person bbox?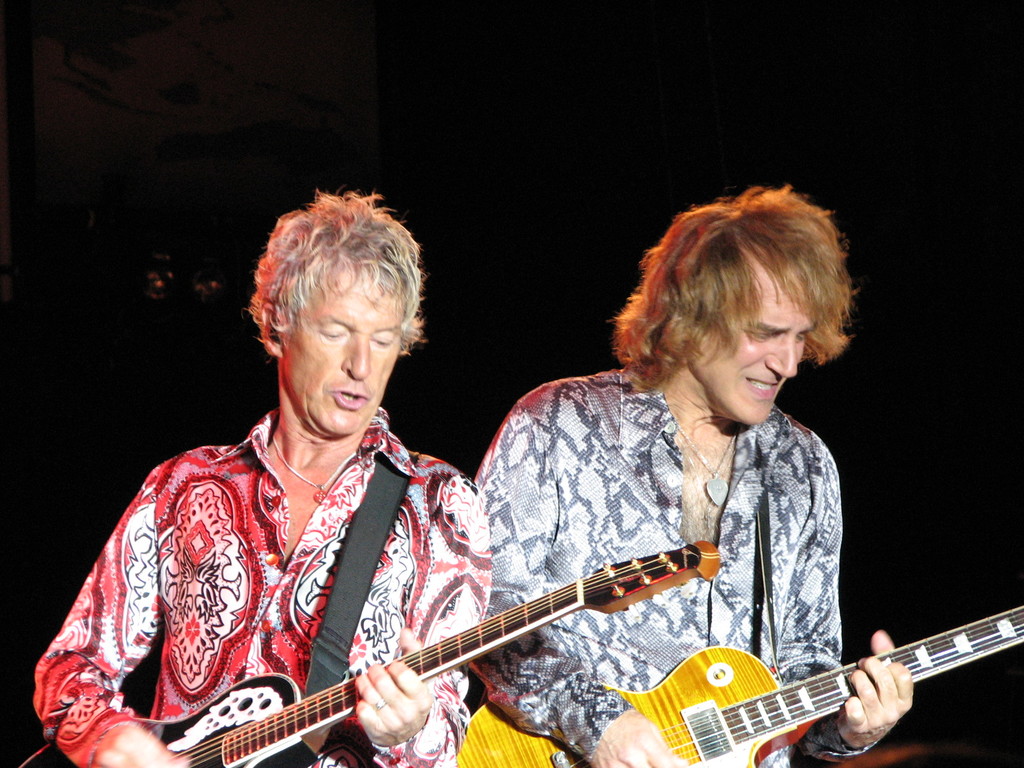
BBox(29, 191, 491, 767)
